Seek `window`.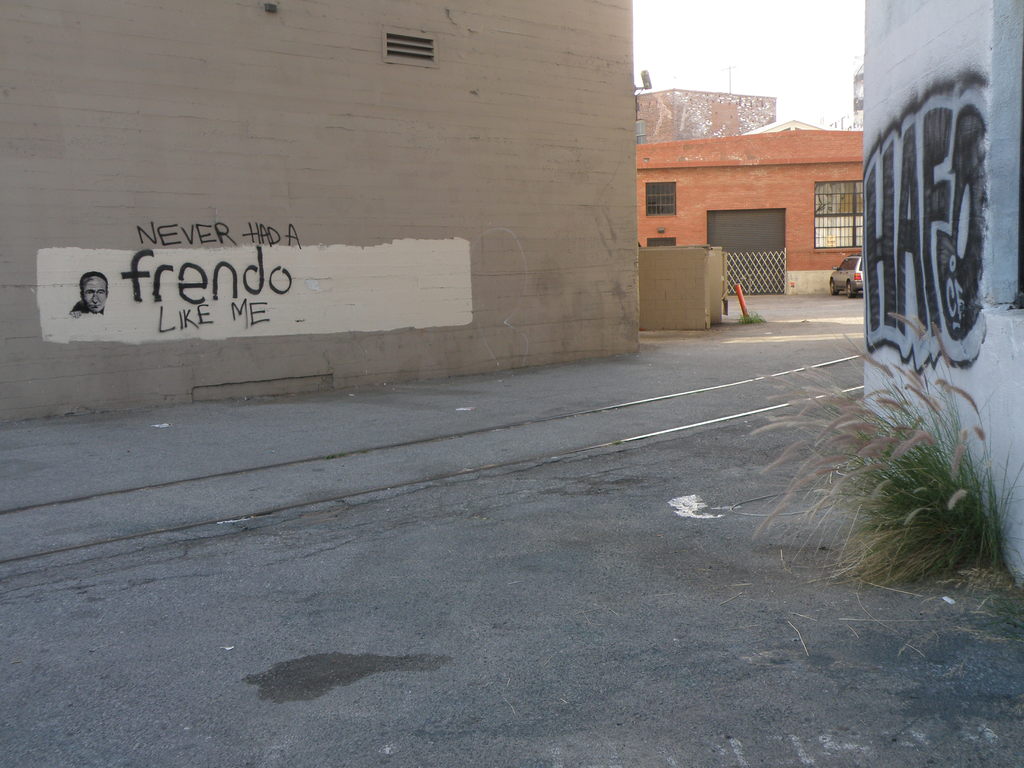
(x1=385, y1=28, x2=436, y2=68).
